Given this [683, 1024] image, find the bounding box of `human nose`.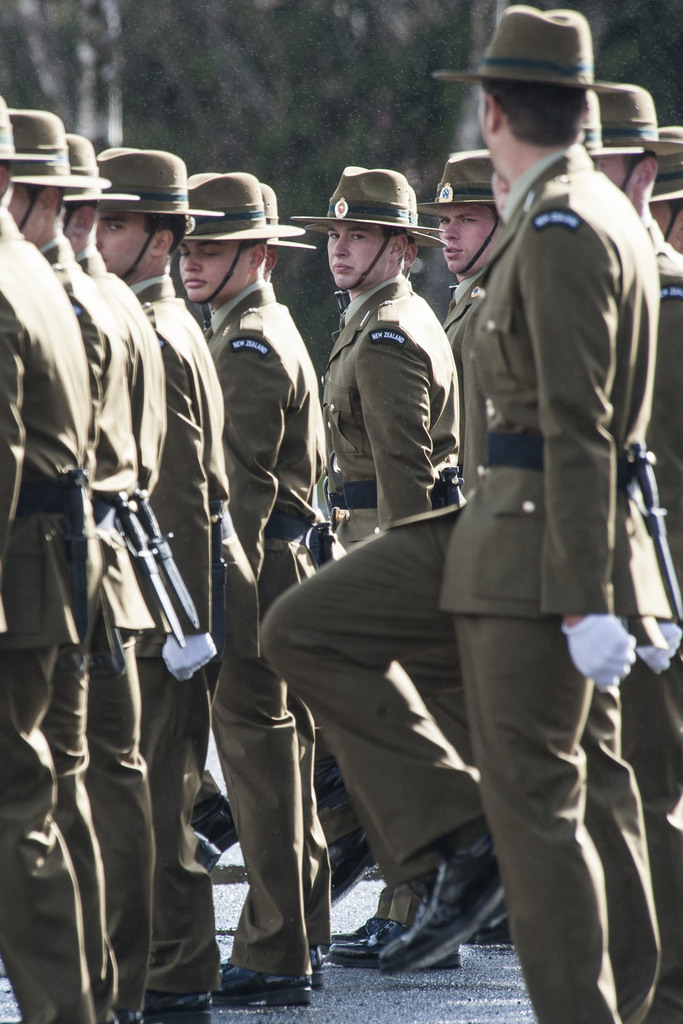
detection(334, 234, 349, 255).
